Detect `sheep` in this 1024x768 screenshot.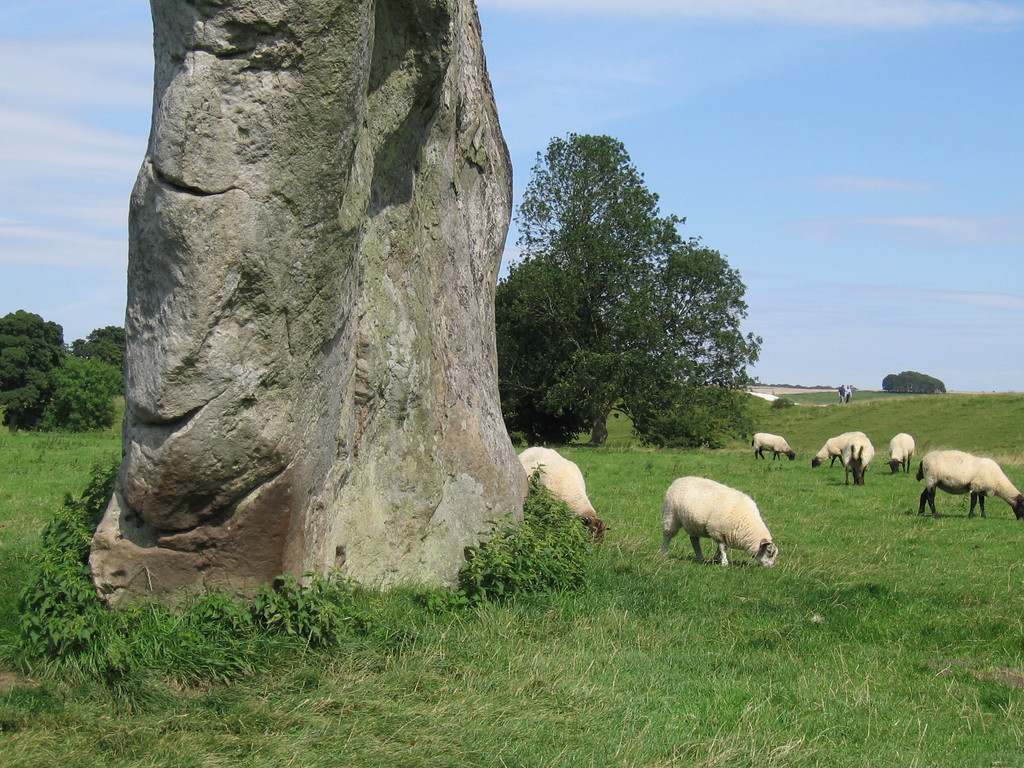
Detection: region(847, 431, 871, 488).
